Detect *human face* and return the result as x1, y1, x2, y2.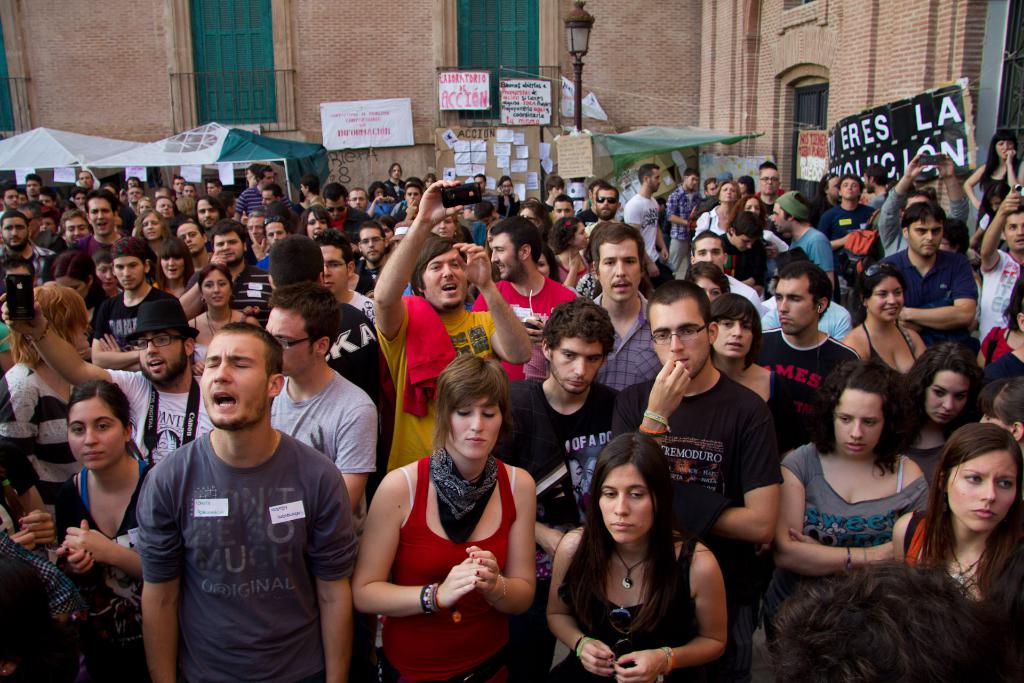
139, 209, 164, 242.
